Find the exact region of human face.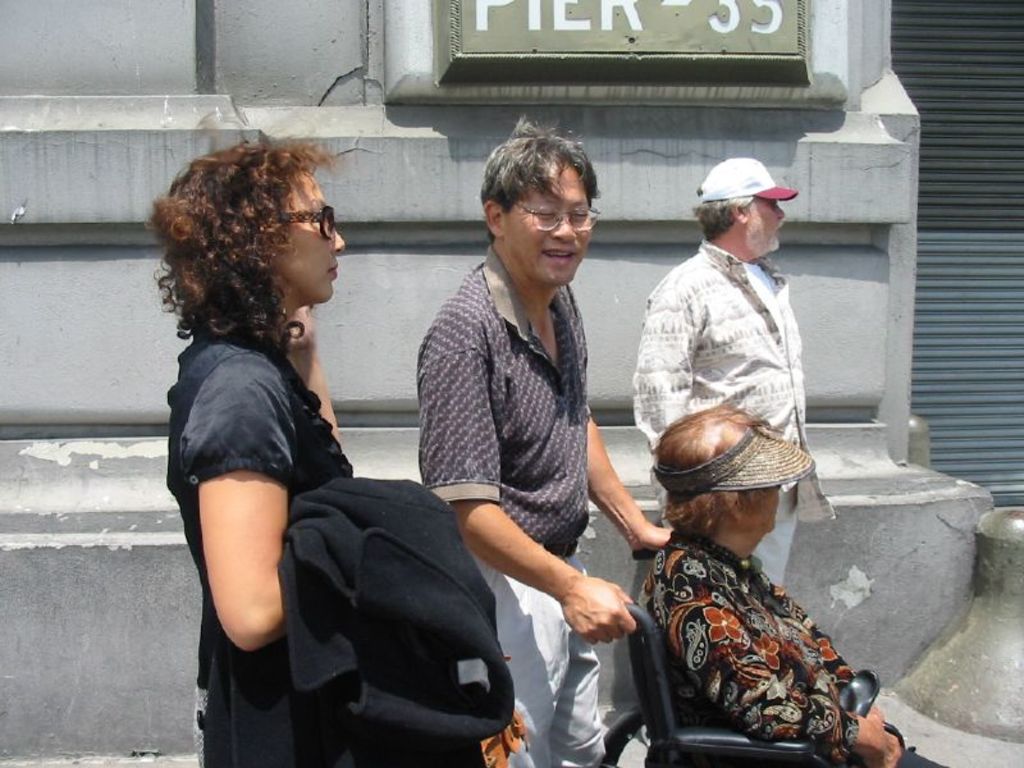
Exact region: rect(273, 168, 349, 302).
